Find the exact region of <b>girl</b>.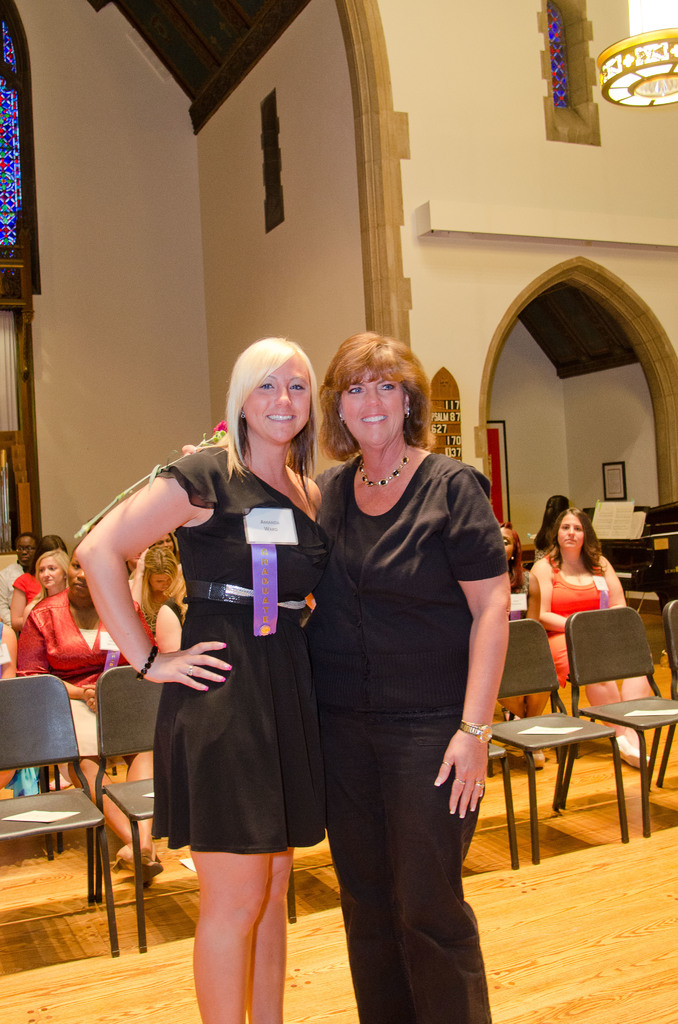
Exact region: [left=127, top=542, right=181, bottom=642].
